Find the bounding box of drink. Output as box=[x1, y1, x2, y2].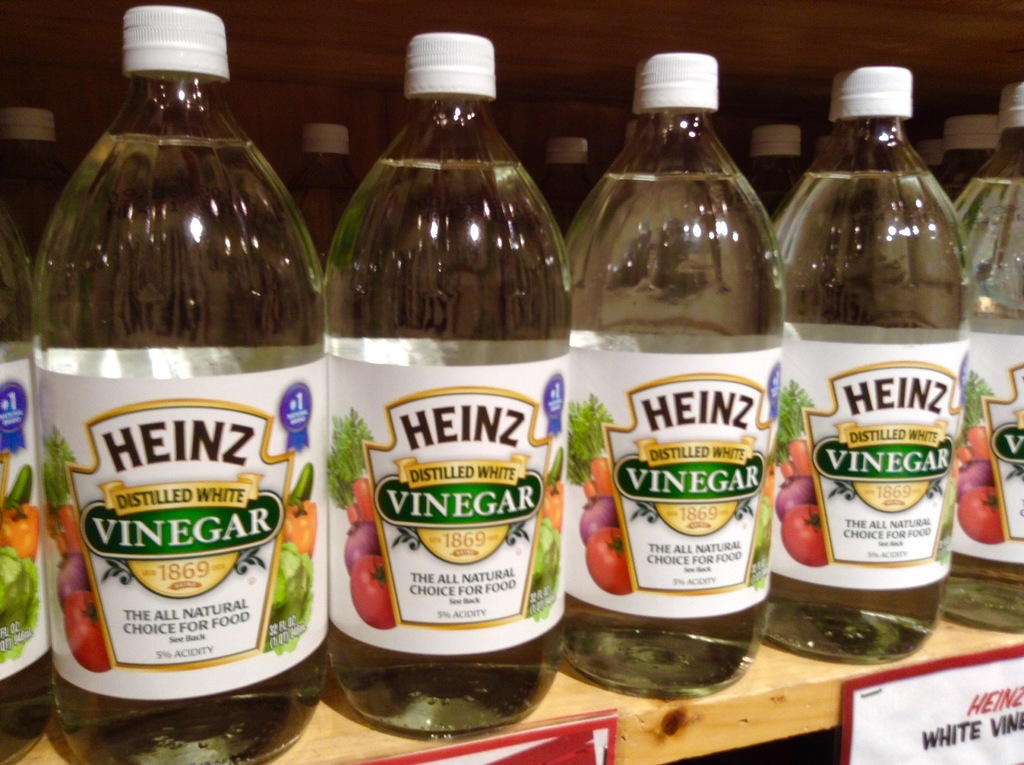
box=[781, 36, 977, 646].
